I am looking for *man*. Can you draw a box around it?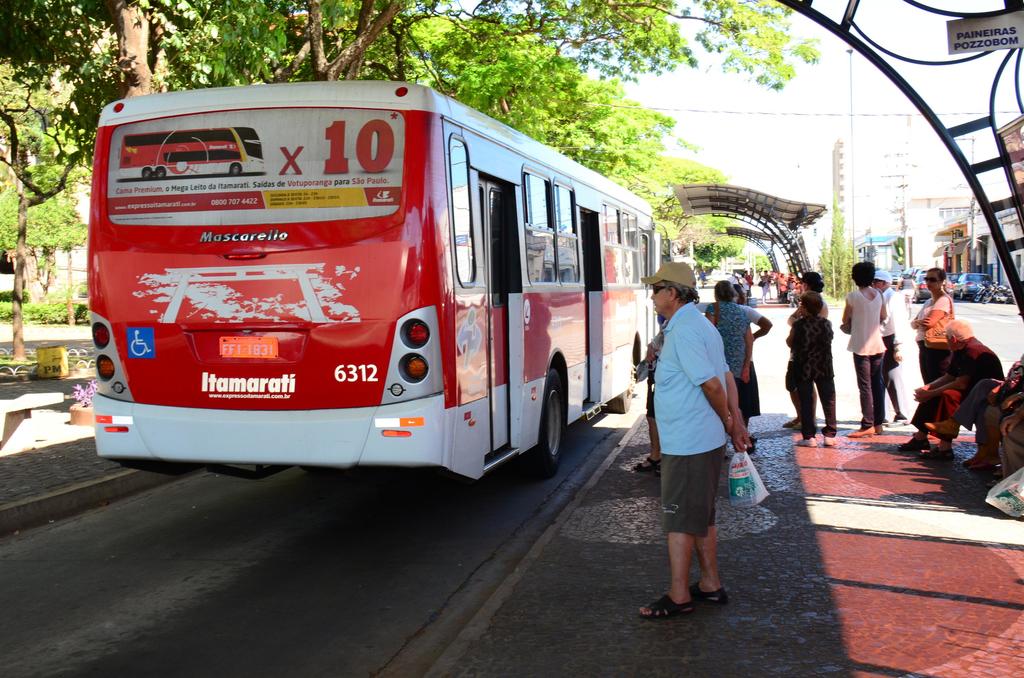
Sure, the bounding box is (left=643, top=265, right=756, bottom=633).
